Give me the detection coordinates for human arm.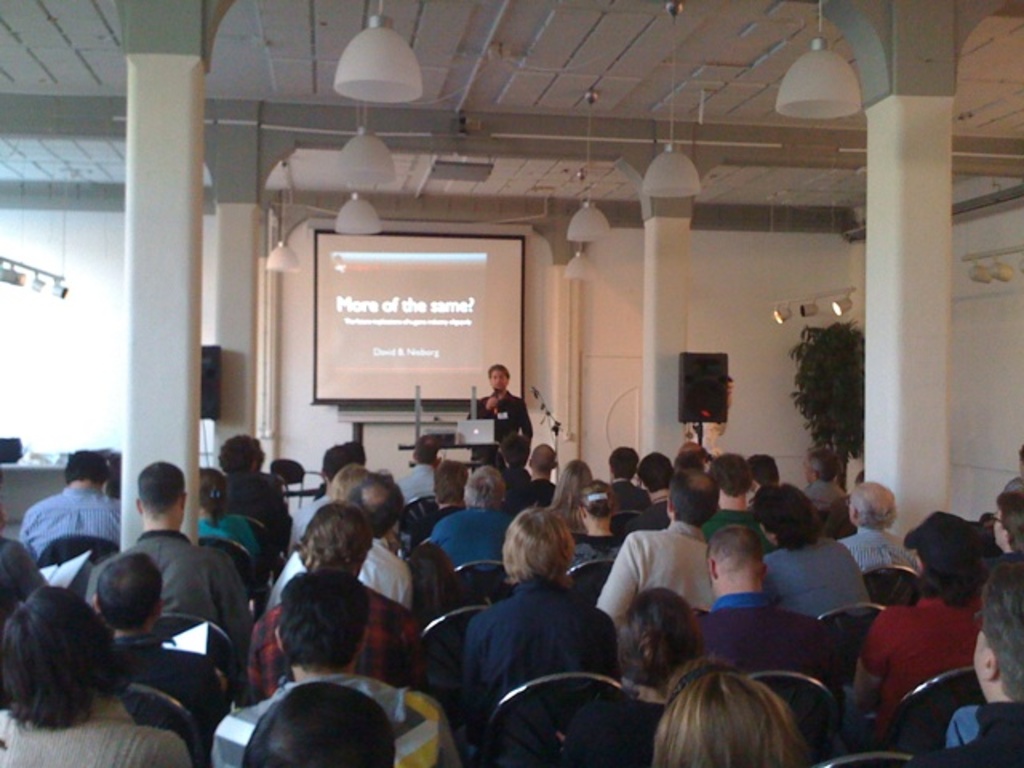
region(466, 395, 514, 424).
